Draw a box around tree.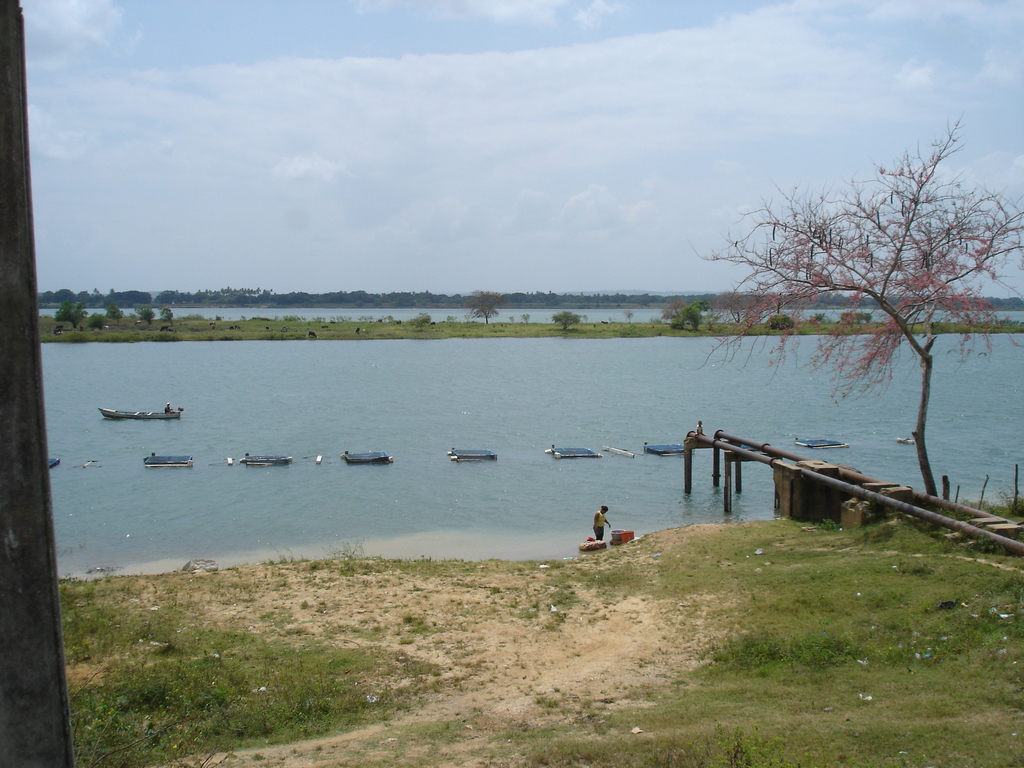
BBox(111, 302, 126, 316).
